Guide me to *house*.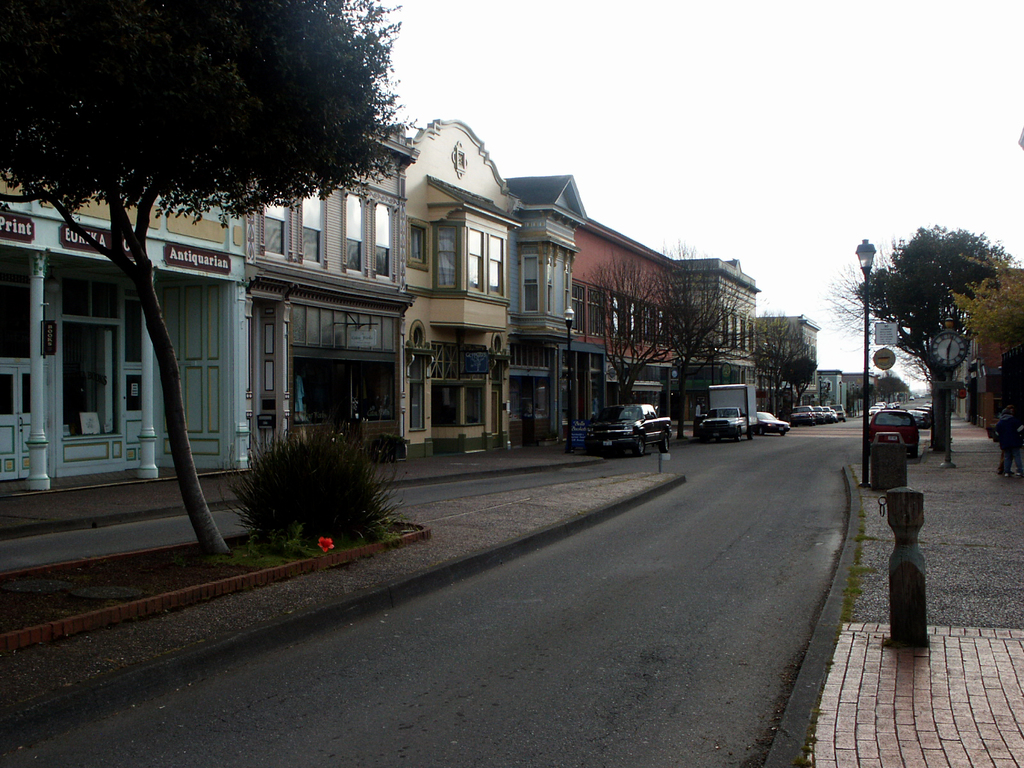
Guidance: x1=764, y1=297, x2=812, y2=445.
